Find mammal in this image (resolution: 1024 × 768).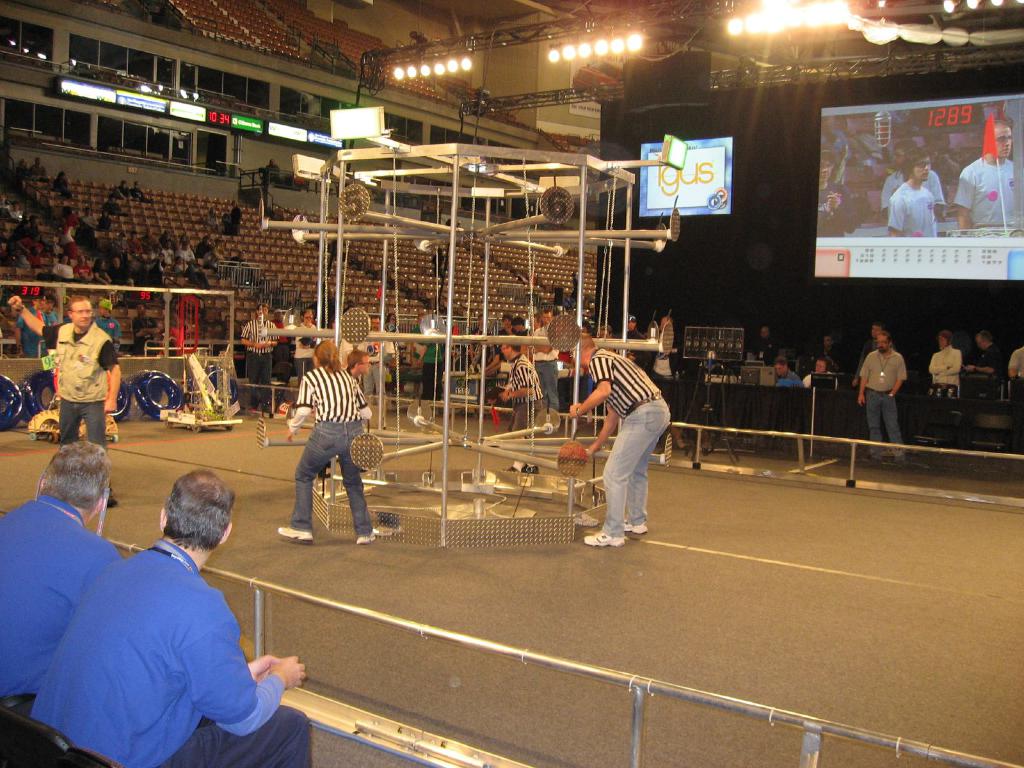
(left=801, top=362, right=840, bottom=387).
